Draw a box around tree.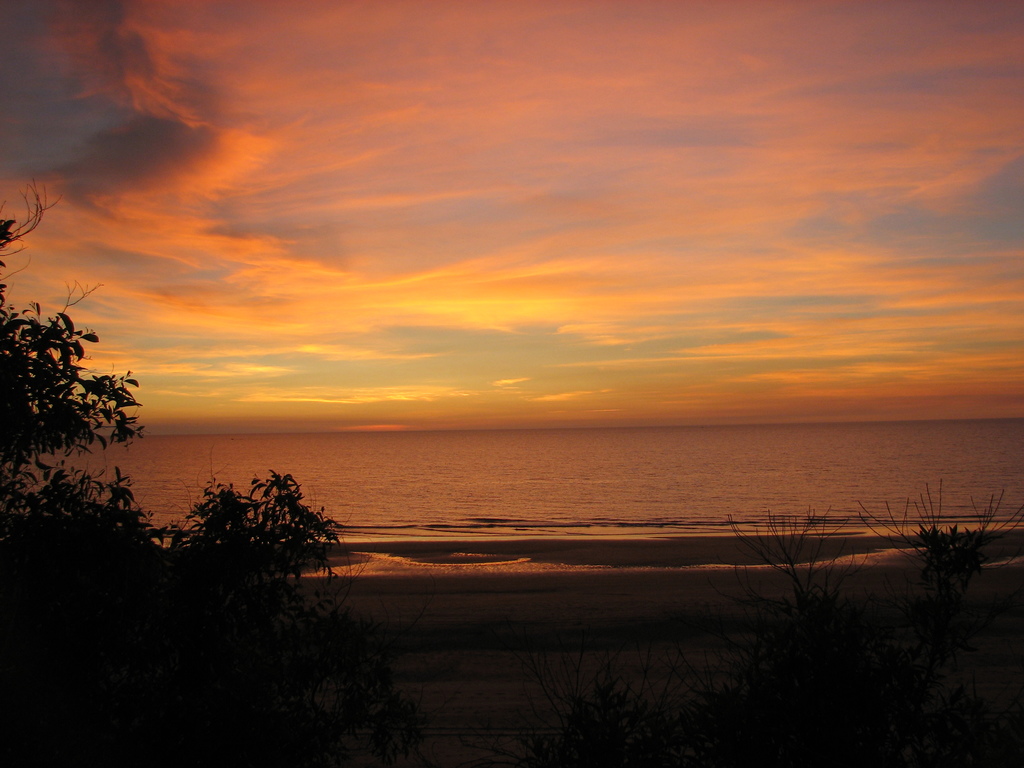
box=[160, 455, 344, 575].
